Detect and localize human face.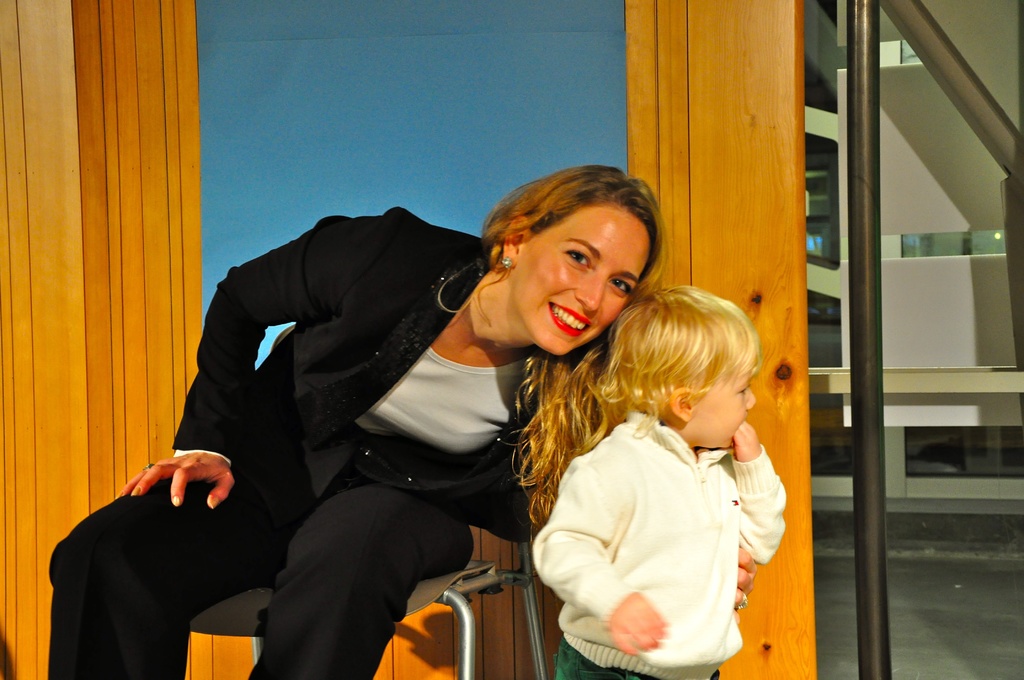
Localized at (511,206,648,359).
